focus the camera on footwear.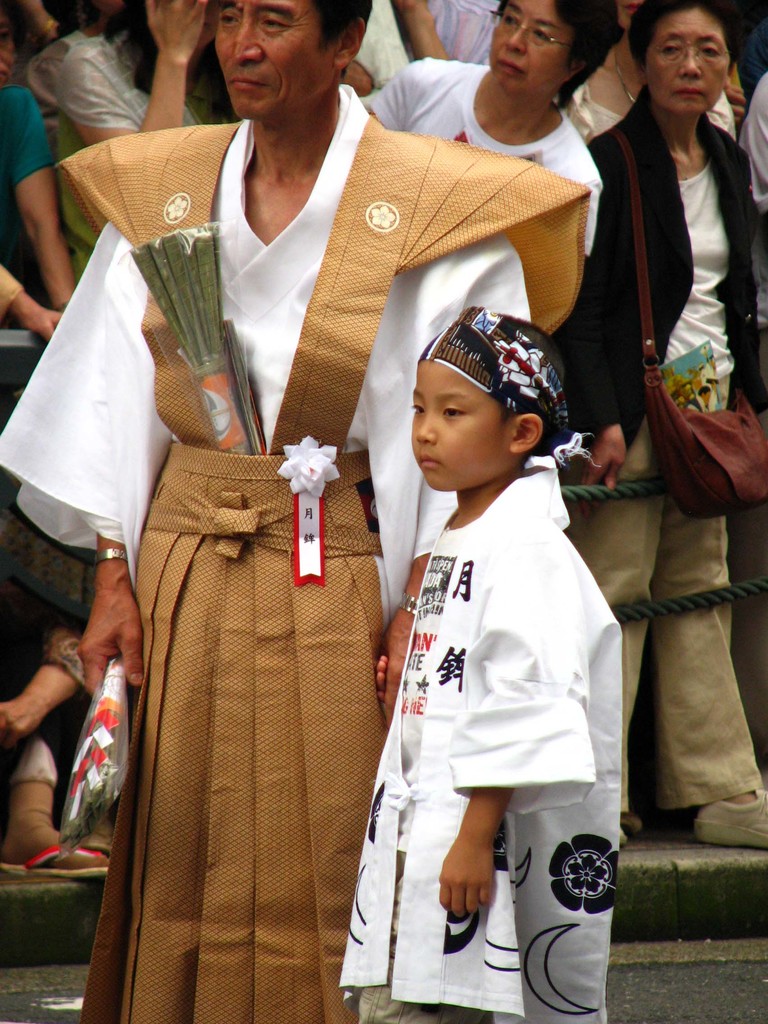
Focus region: box(685, 785, 766, 848).
